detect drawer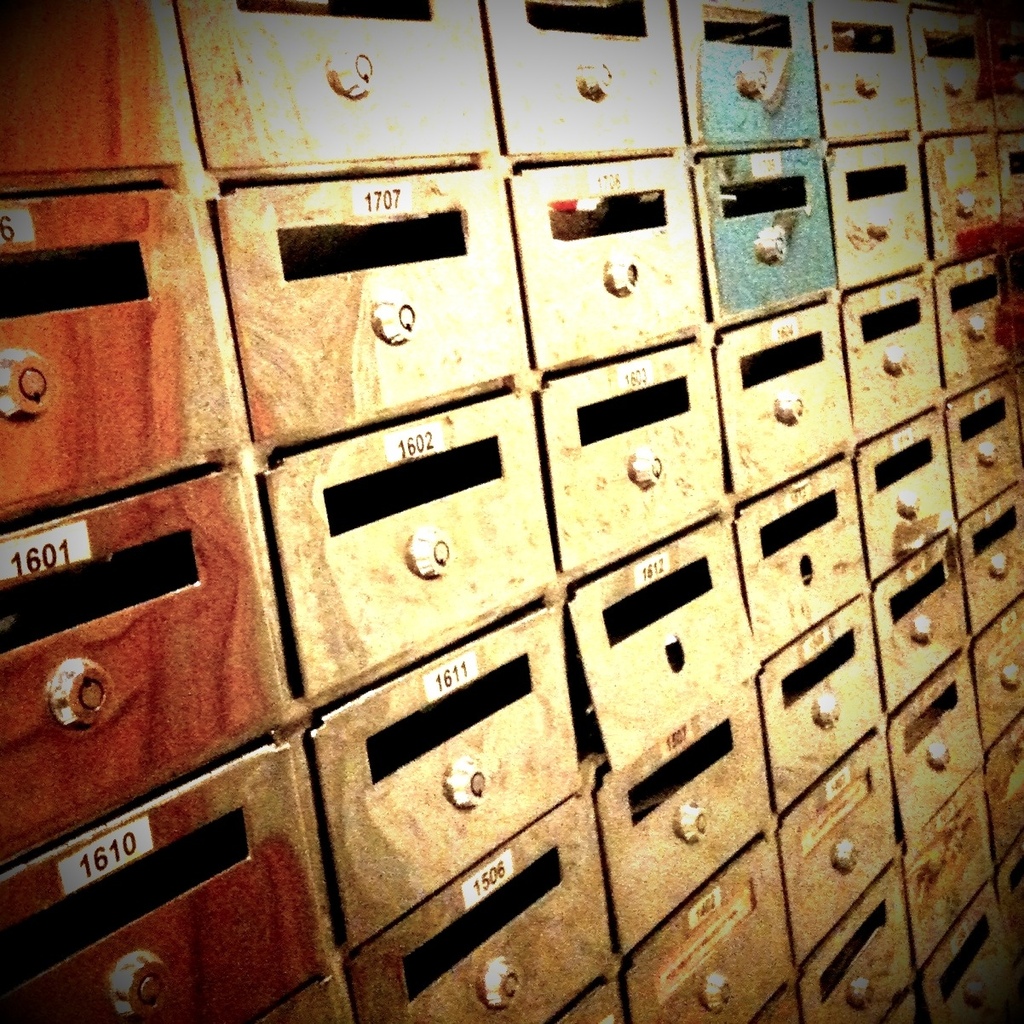
<bbox>564, 510, 756, 756</bbox>
